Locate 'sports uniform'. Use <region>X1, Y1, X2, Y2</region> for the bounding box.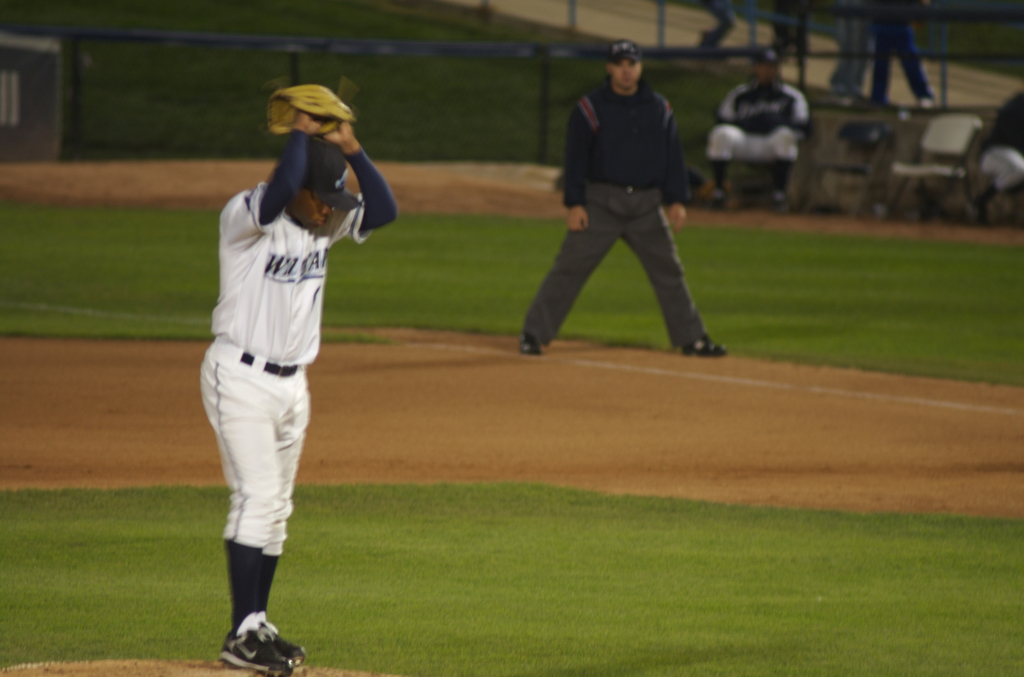
<region>703, 48, 803, 207</region>.
